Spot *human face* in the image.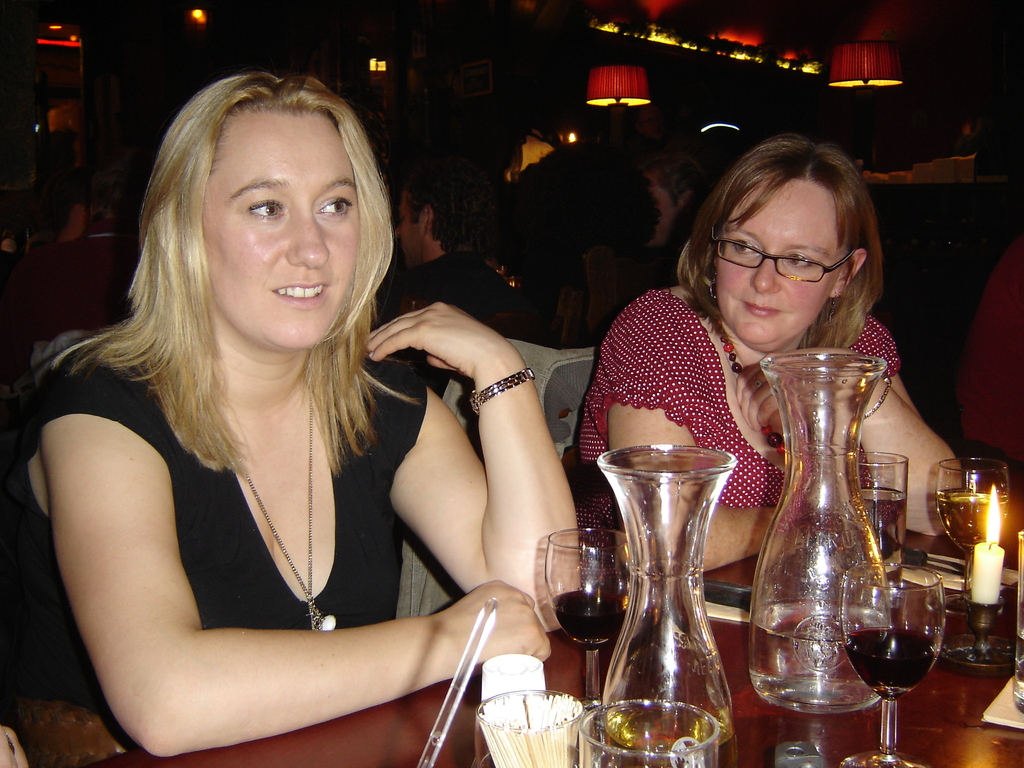
*human face* found at x1=395, y1=196, x2=424, y2=264.
